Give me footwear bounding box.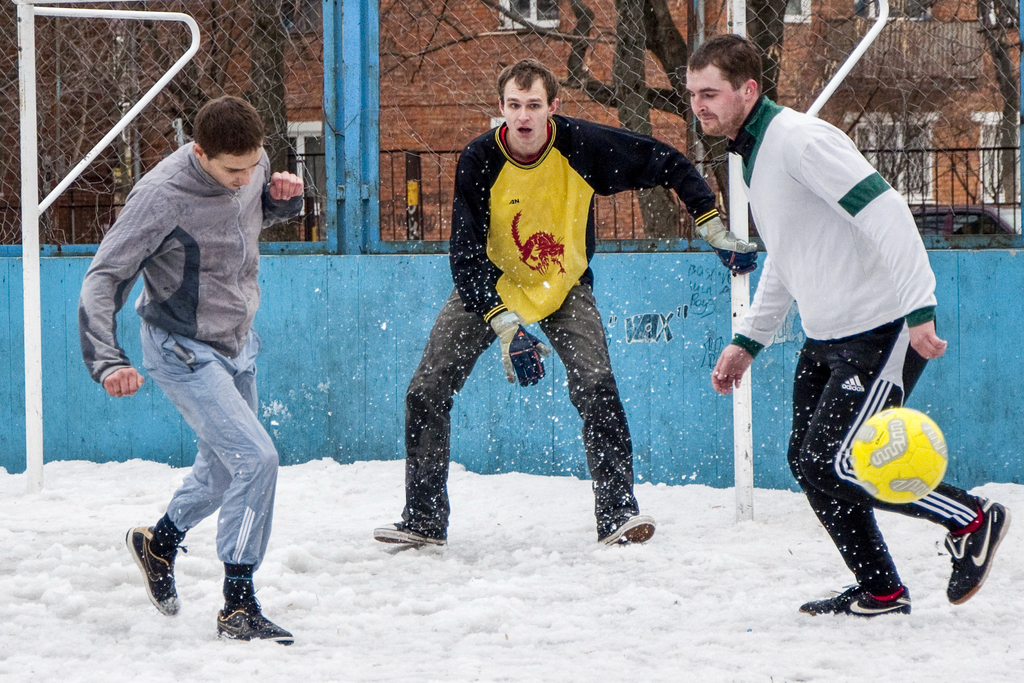
left=600, top=513, right=658, bottom=545.
